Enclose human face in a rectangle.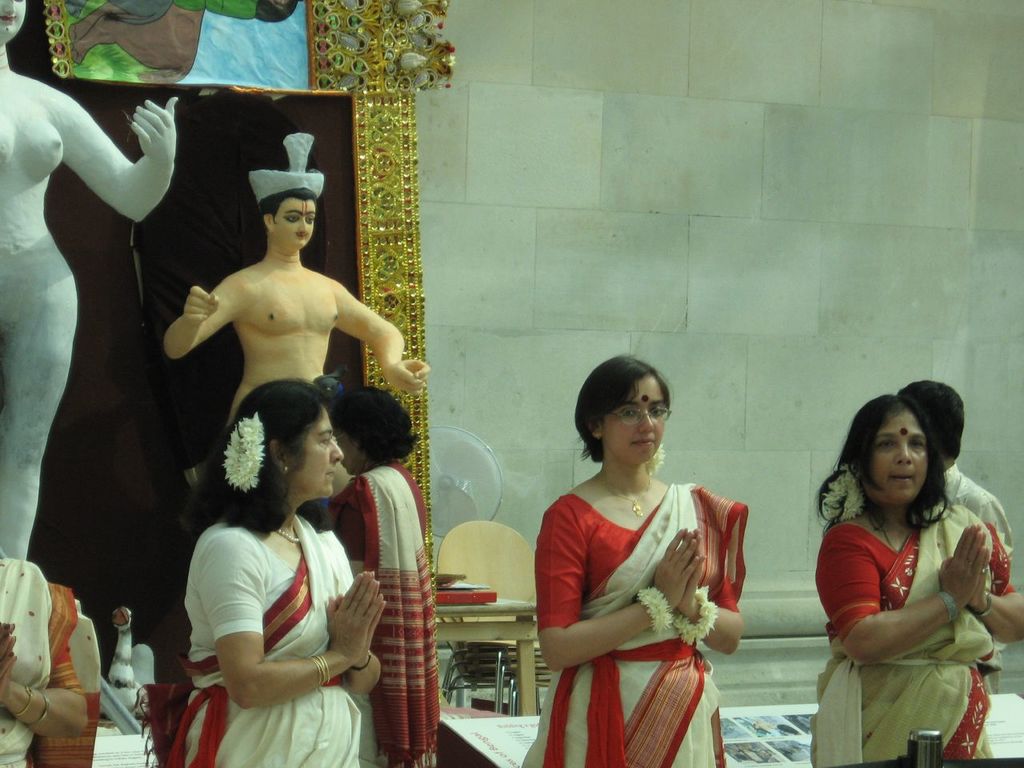
left=336, top=430, right=360, bottom=474.
